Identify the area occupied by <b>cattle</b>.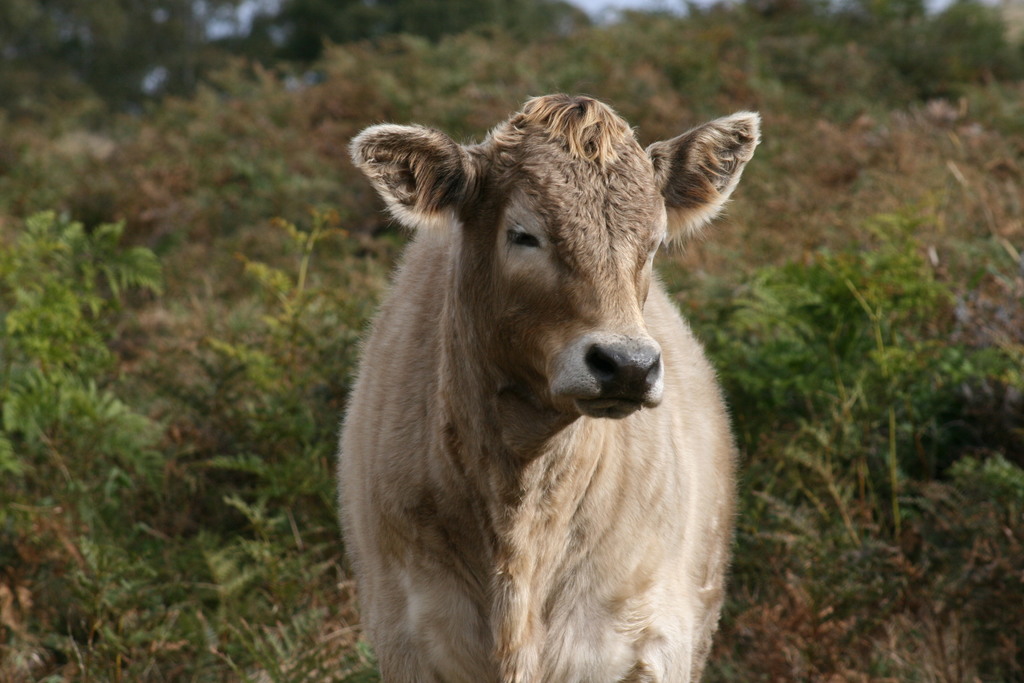
Area: <box>331,94,753,682</box>.
